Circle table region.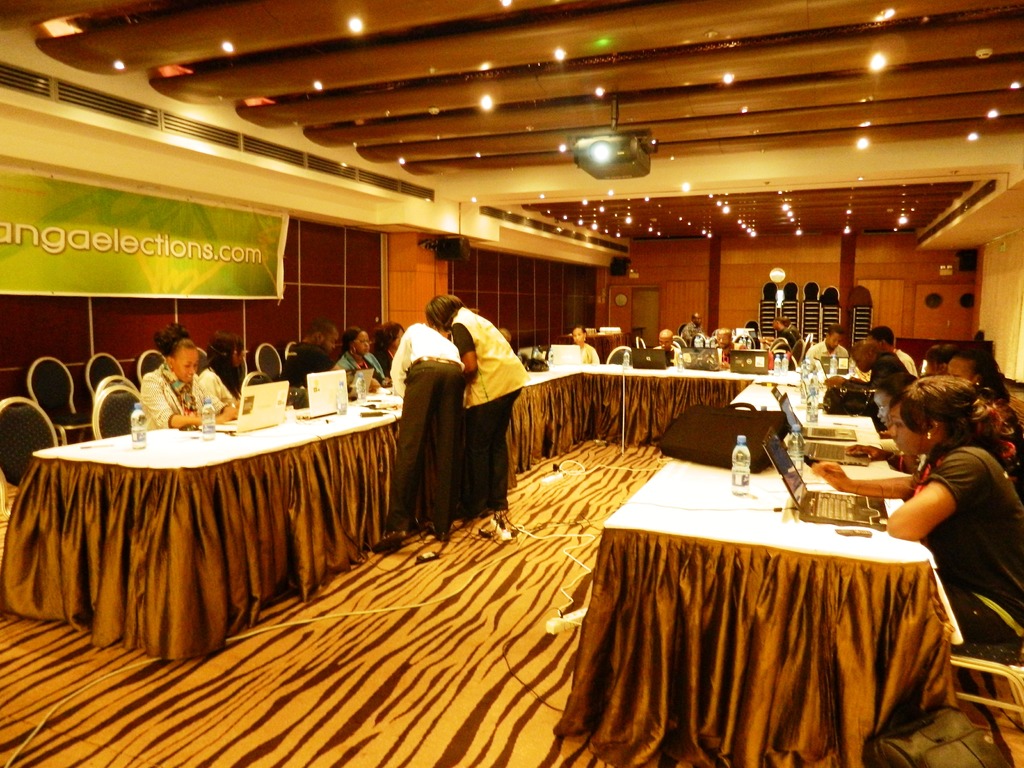
Region: box(578, 349, 842, 451).
